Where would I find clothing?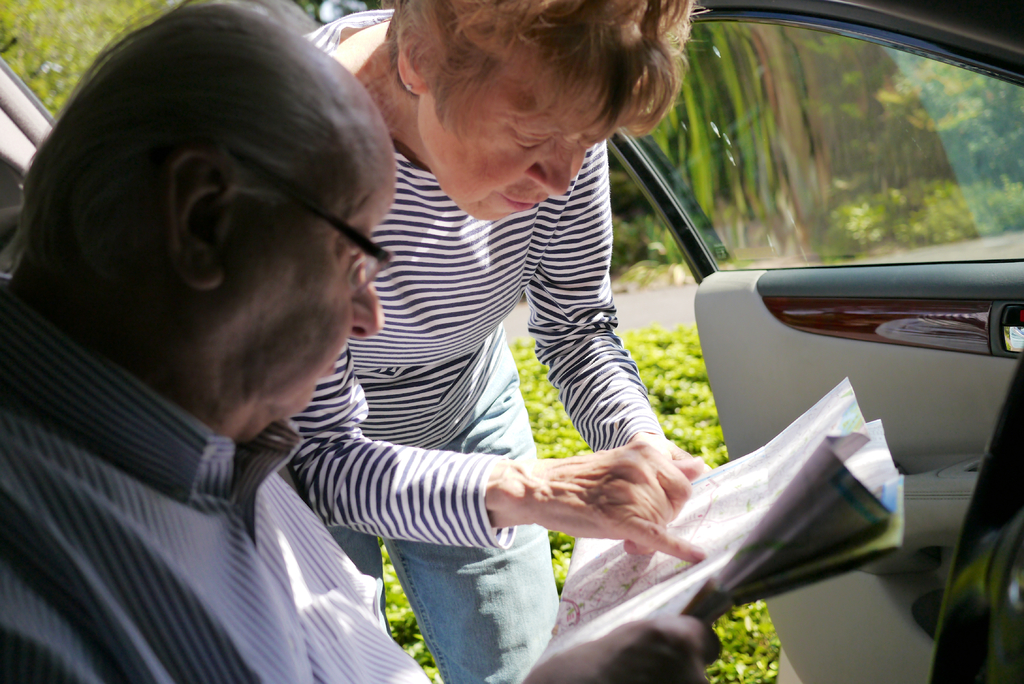
At x1=0, y1=275, x2=435, y2=683.
